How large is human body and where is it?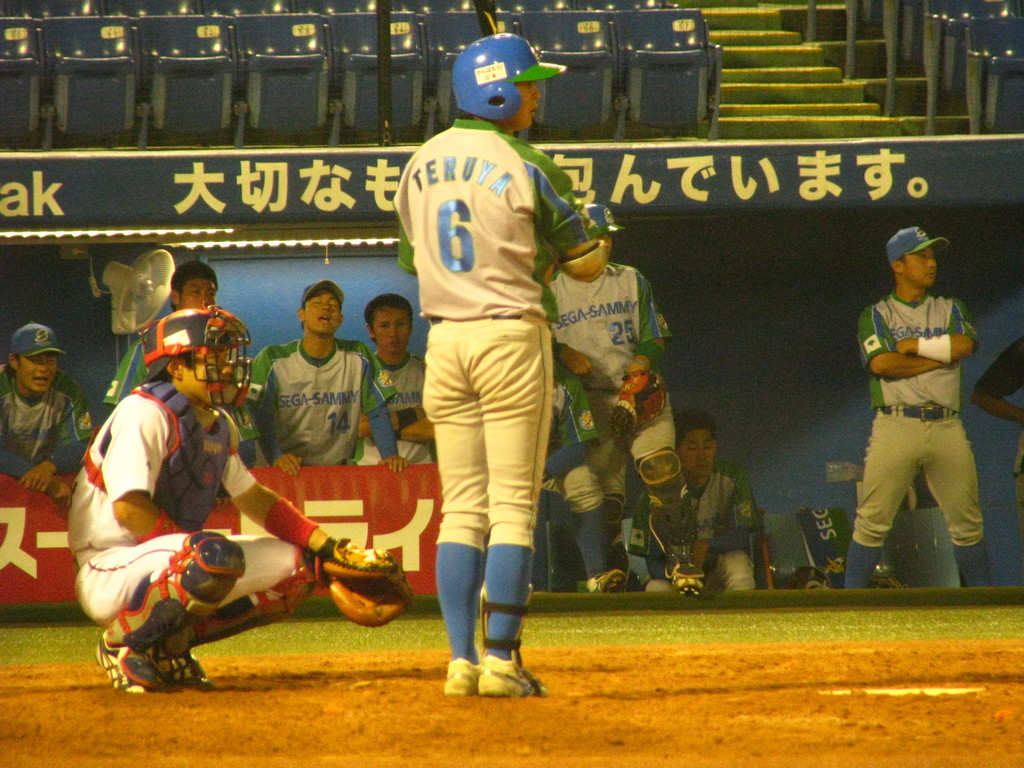
Bounding box: select_region(108, 264, 255, 458).
